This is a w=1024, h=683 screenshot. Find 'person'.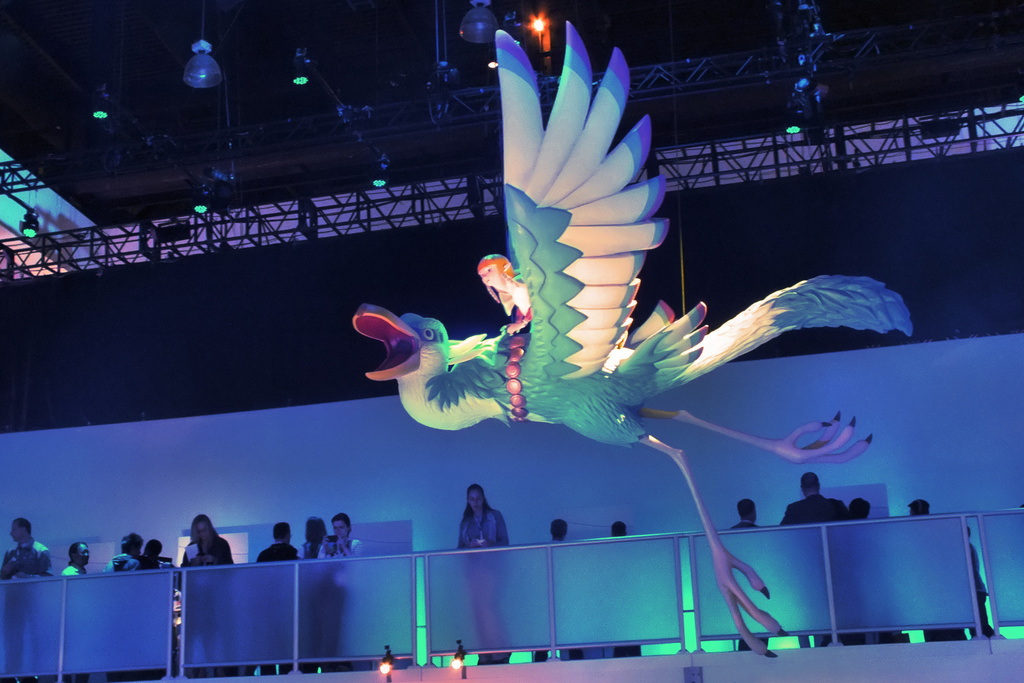
Bounding box: region(145, 539, 164, 572).
